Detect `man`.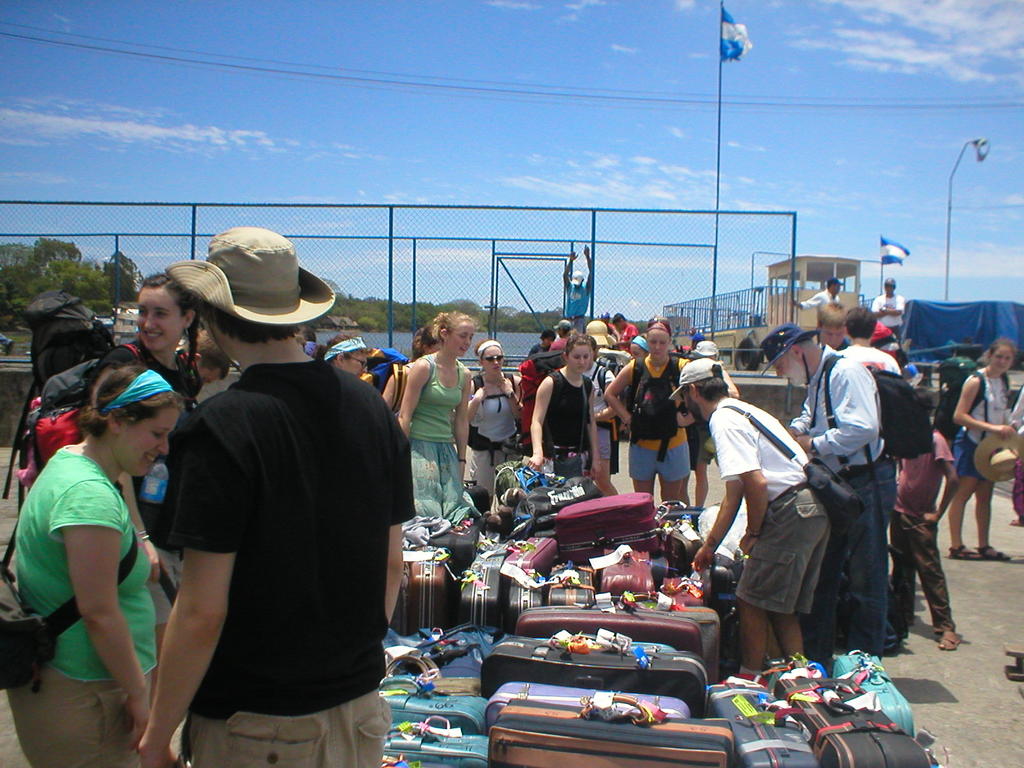
Detected at [758,323,899,657].
